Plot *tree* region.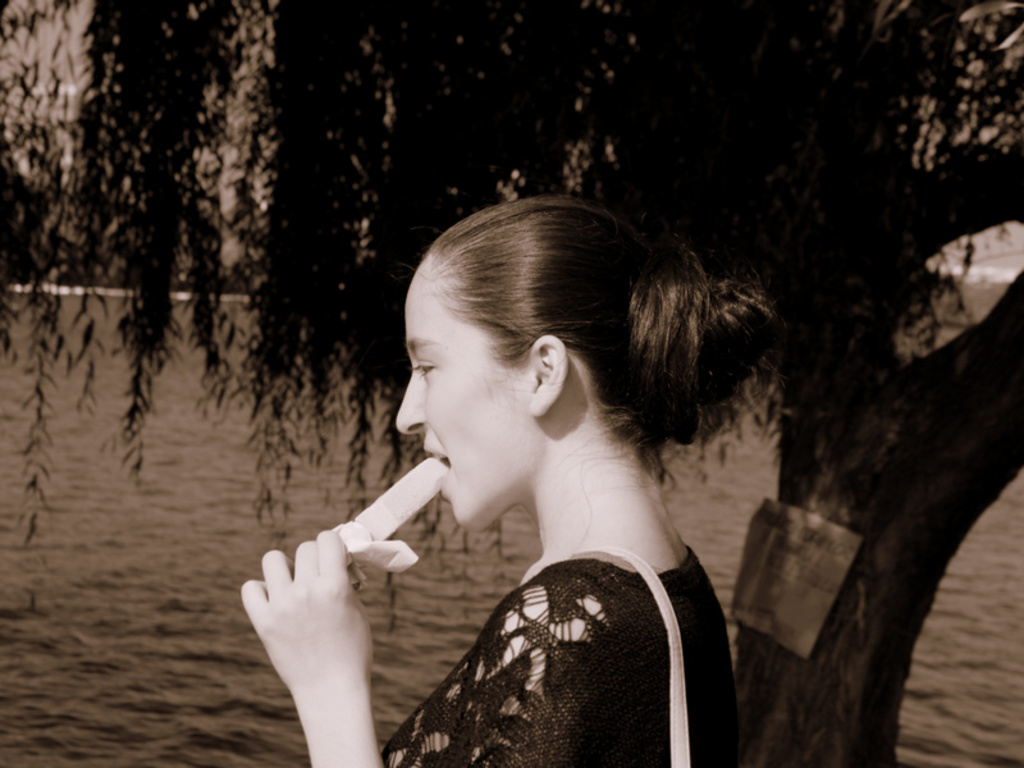
Plotted at left=5, top=0, right=1023, bottom=767.
